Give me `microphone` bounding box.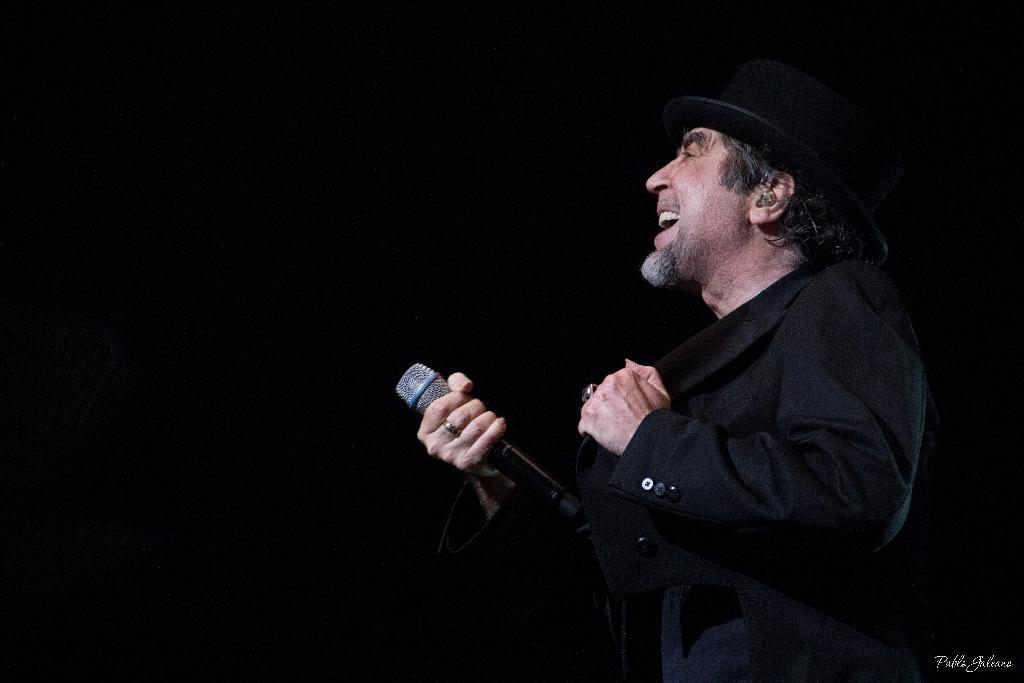
region(392, 370, 563, 505).
